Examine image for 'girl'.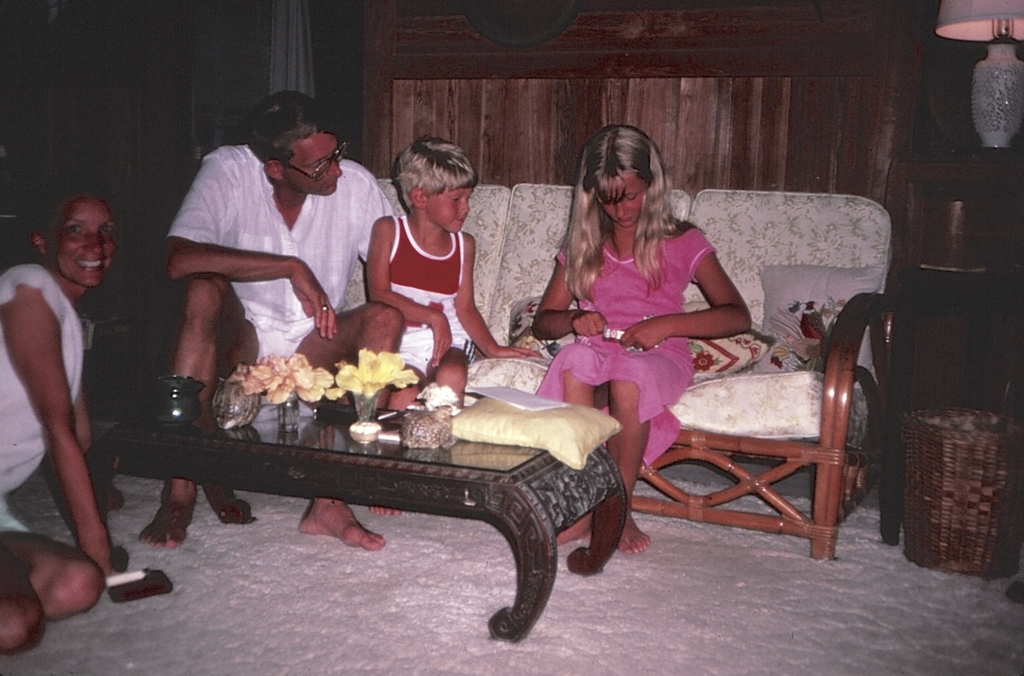
Examination result: x1=509, y1=113, x2=749, y2=552.
